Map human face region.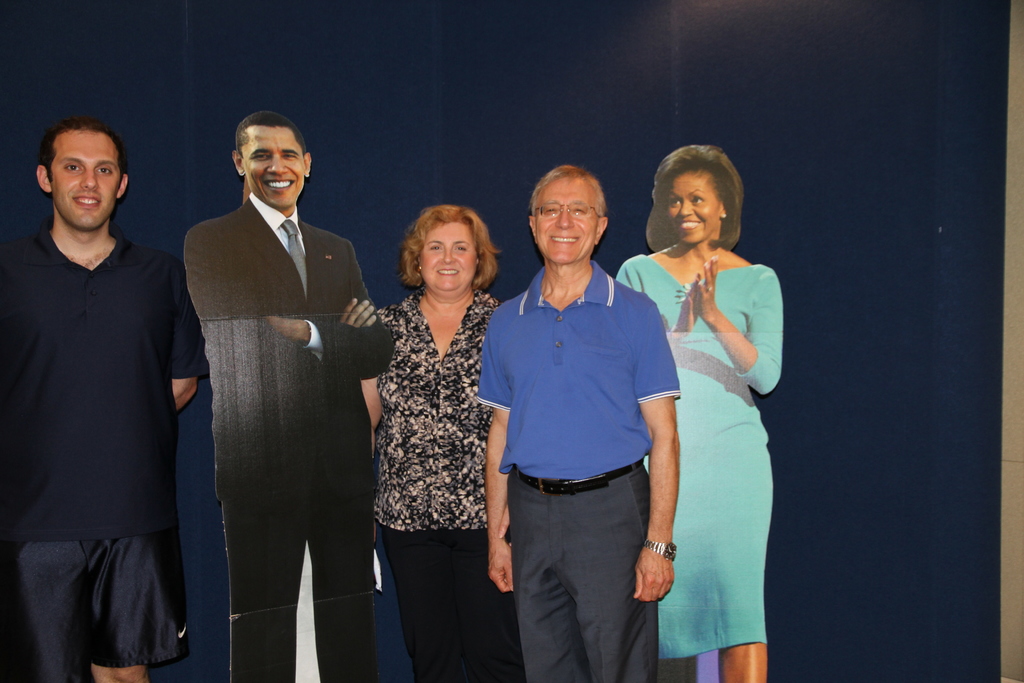
Mapped to (666, 173, 719, 251).
